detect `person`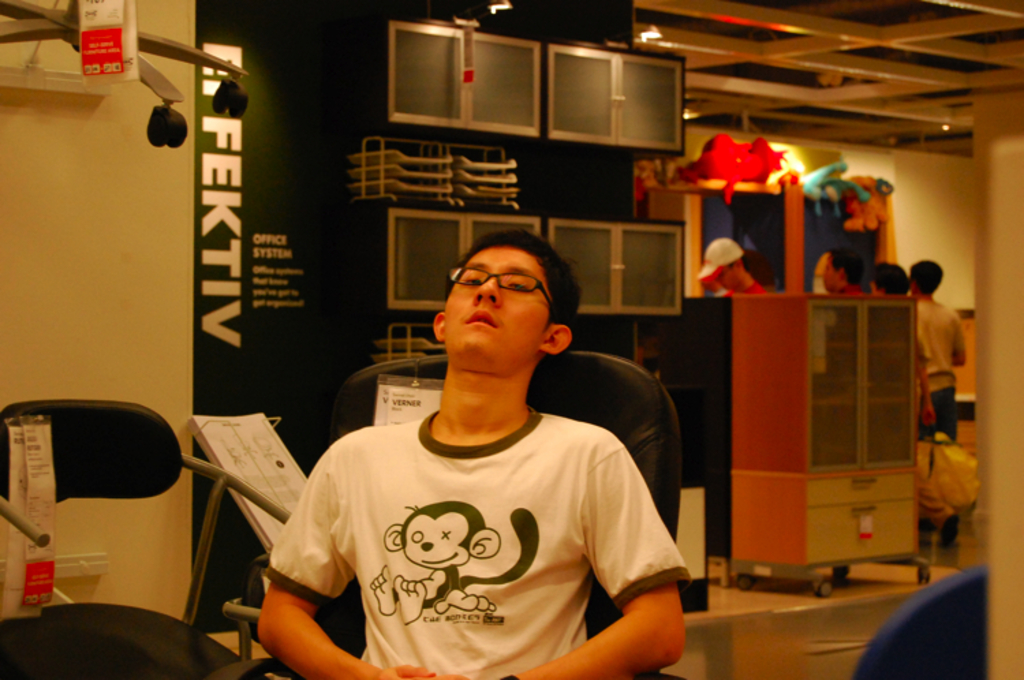
[258, 232, 703, 679]
